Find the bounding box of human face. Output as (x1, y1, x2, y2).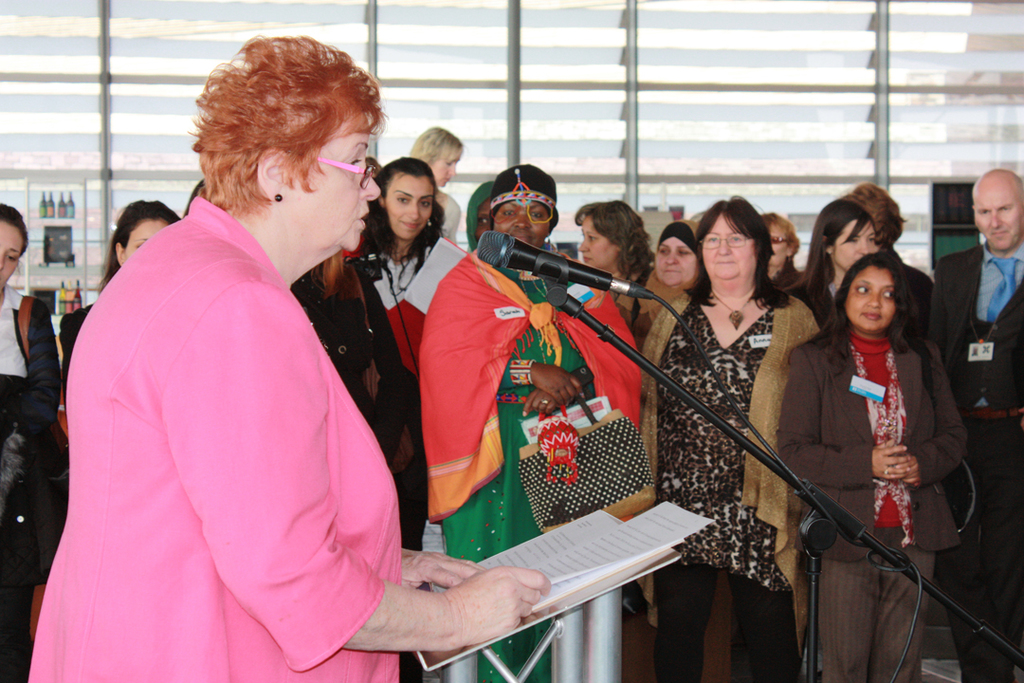
(846, 269, 899, 323).
